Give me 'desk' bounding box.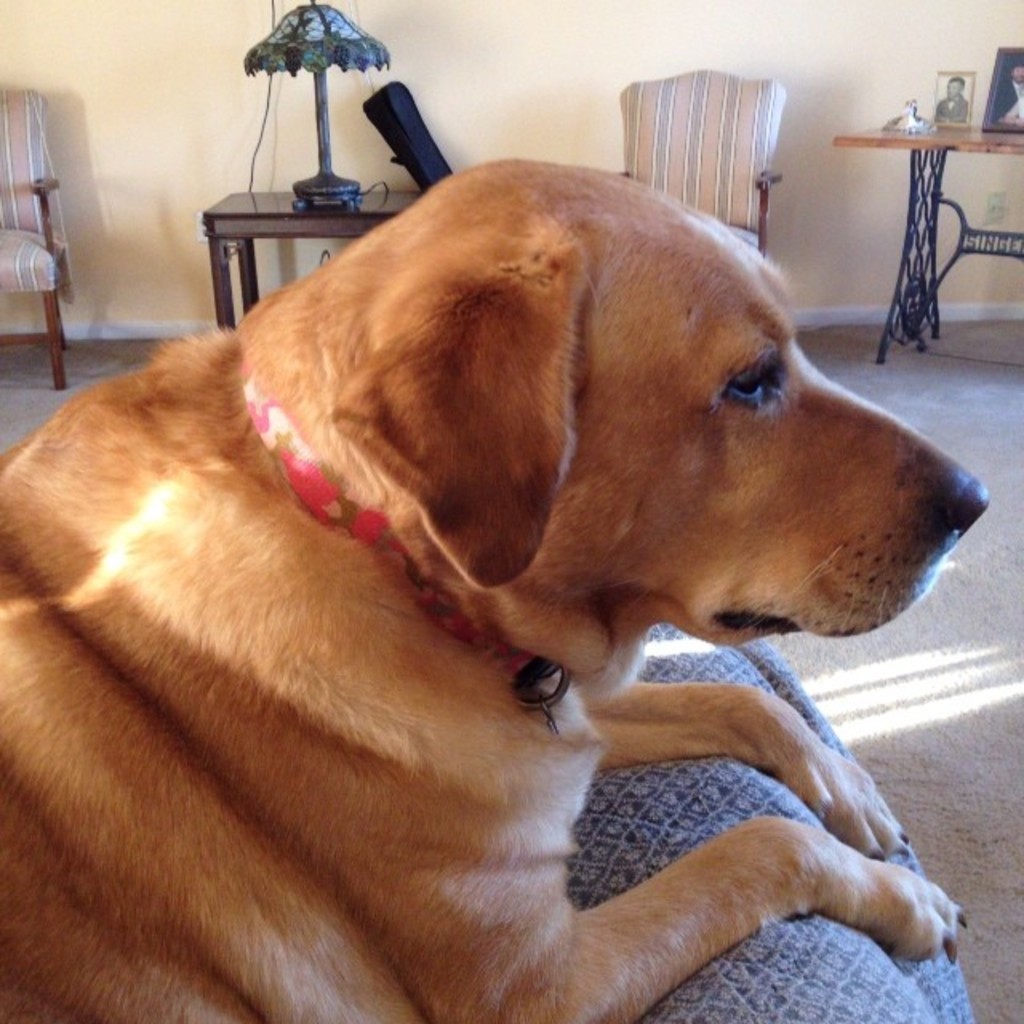
crop(829, 112, 1022, 363).
